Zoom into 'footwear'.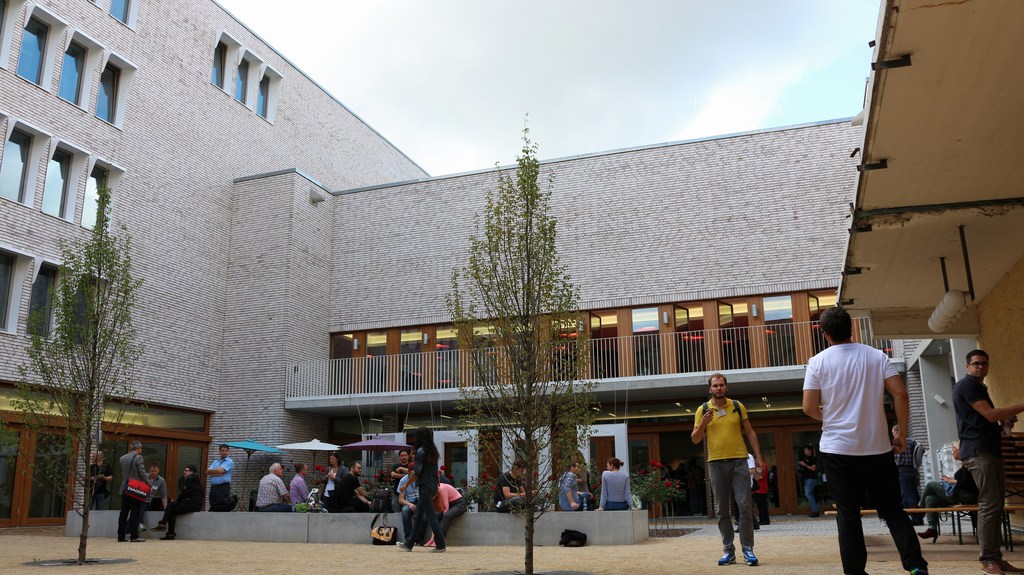
Zoom target: <box>134,537,146,543</box>.
